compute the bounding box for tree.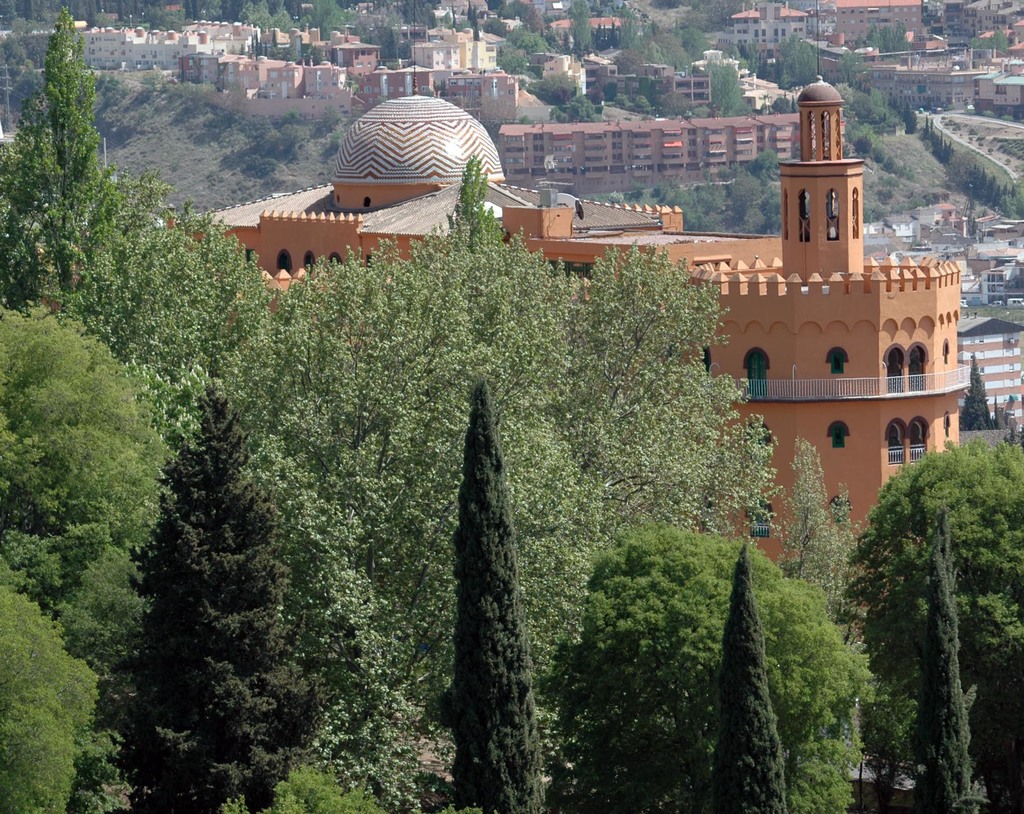
929/509/995/813.
